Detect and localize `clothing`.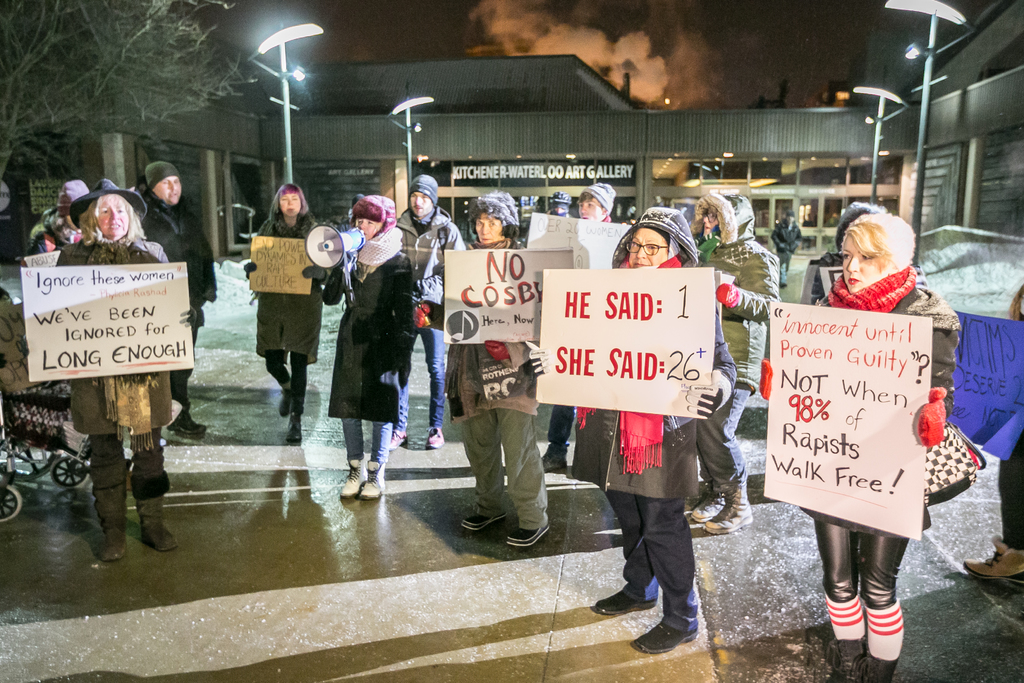
Localized at region(800, 260, 961, 666).
